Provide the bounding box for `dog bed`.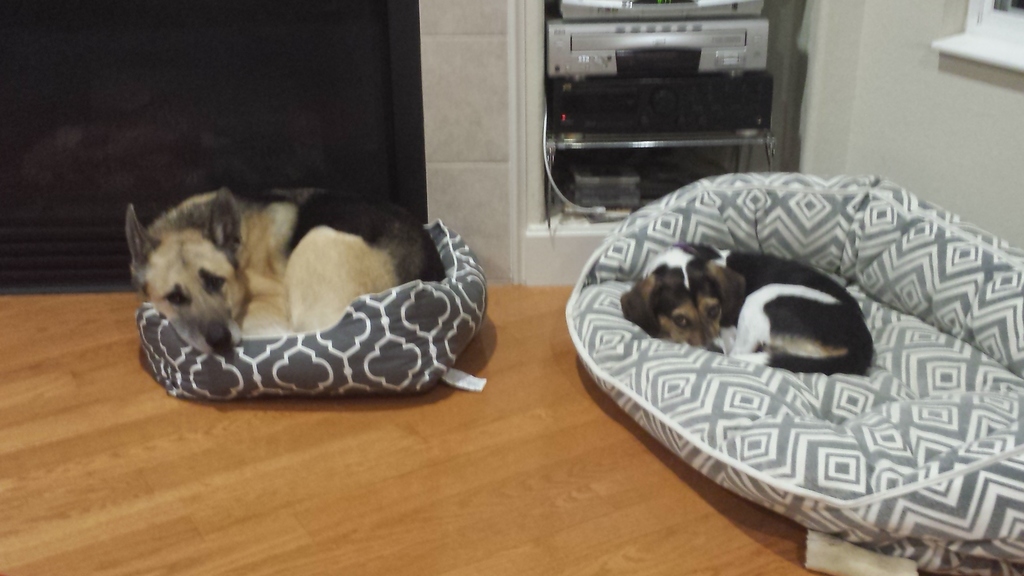
{"left": 136, "top": 222, "right": 489, "bottom": 395}.
